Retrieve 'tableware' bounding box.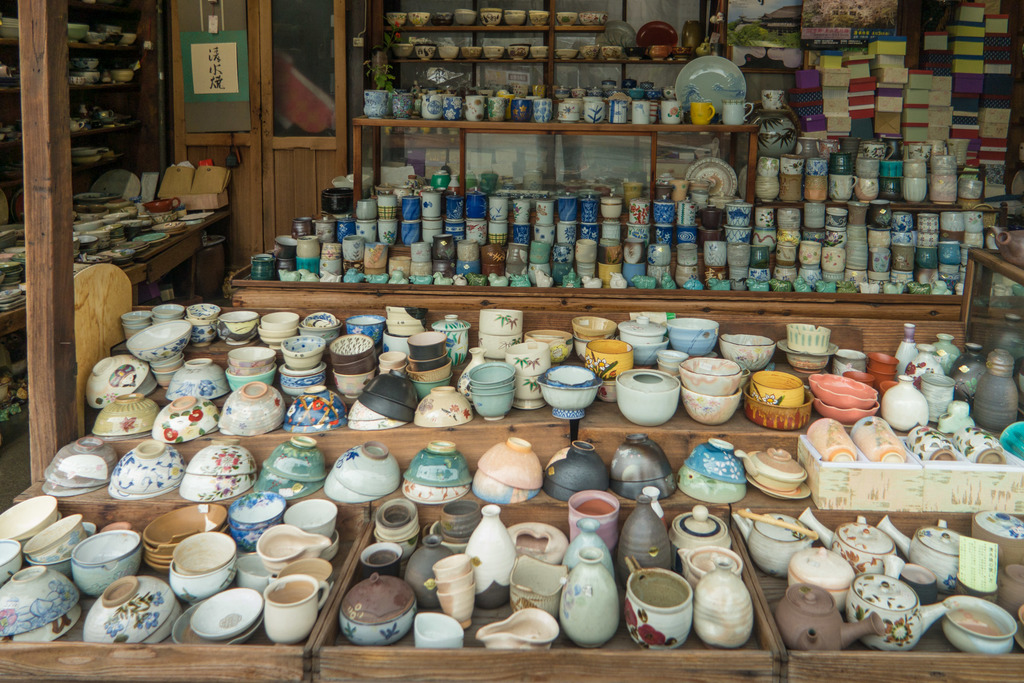
Bounding box: select_region(68, 23, 88, 42).
